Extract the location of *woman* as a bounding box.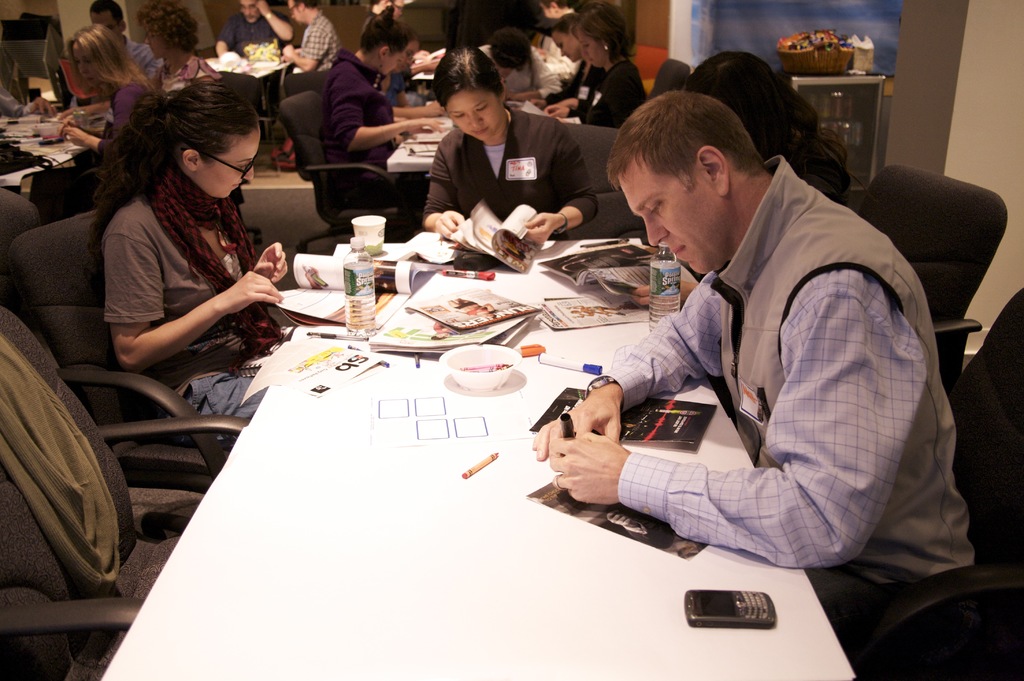
<box>545,0,652,126</box>.
